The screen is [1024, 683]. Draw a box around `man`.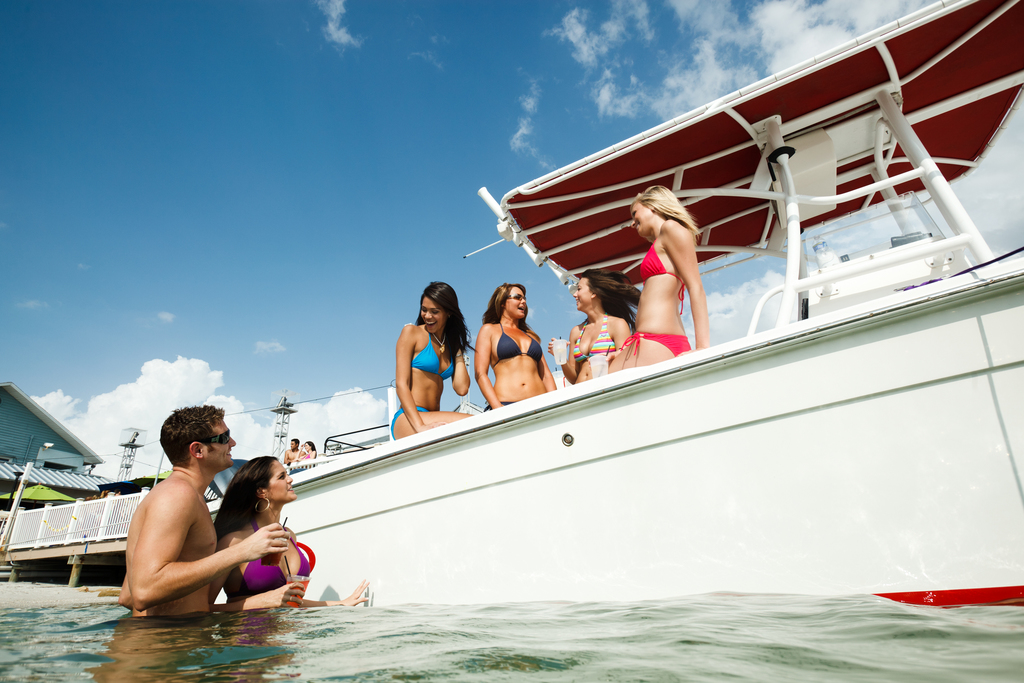
locate(113, 417, 254, 635).
